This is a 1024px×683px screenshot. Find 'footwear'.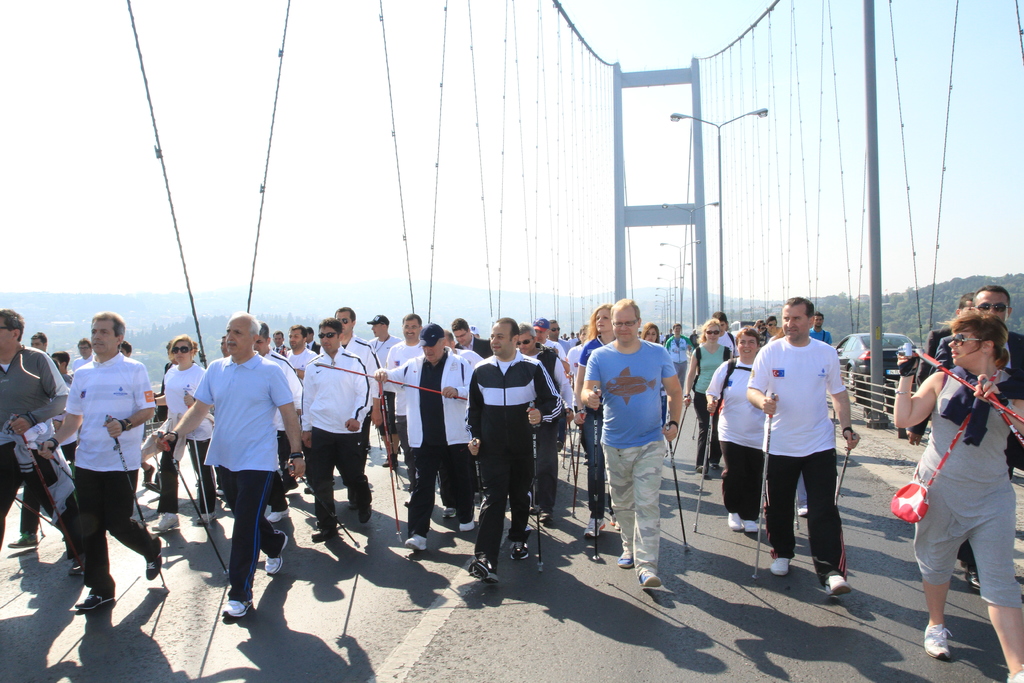
Bounding box: 4,531,40,551.
